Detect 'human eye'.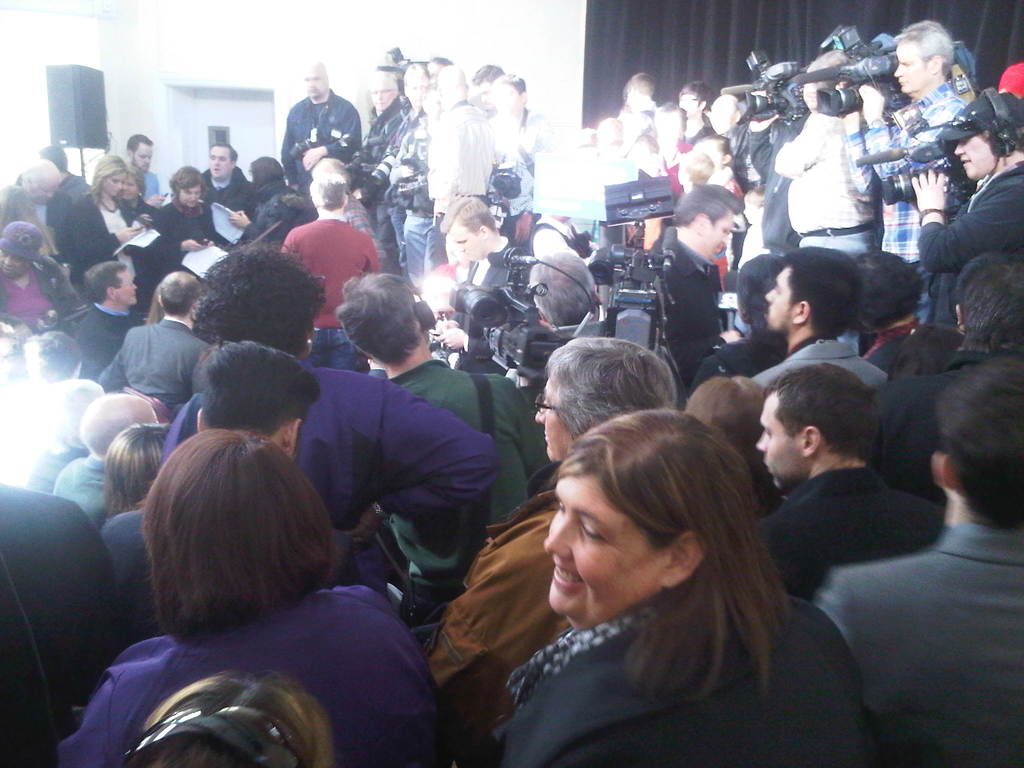
Detected at 460/239/468/245.
